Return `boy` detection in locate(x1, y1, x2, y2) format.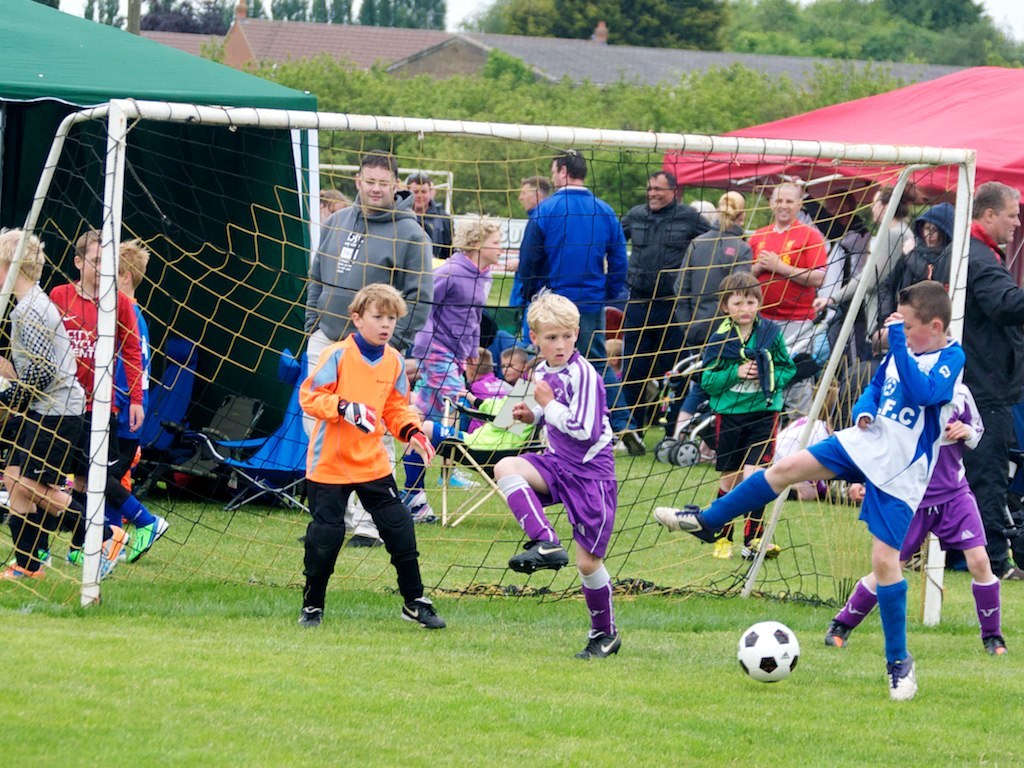
locate(650, 278, 969, 708).
